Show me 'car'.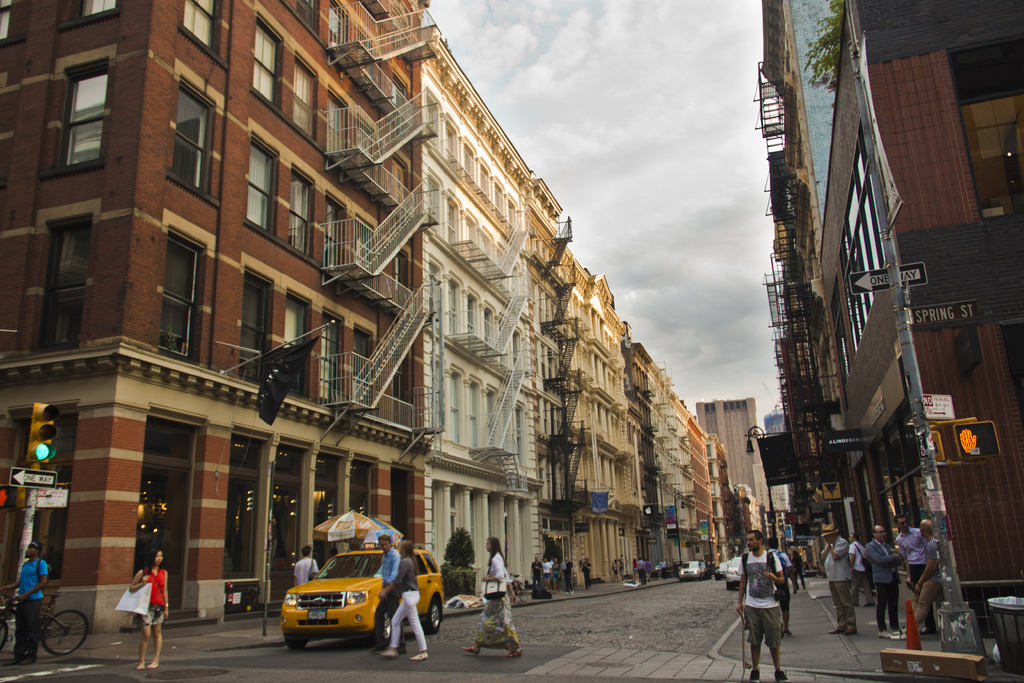
'car' is here: crop(678, 561, 705, 581).
